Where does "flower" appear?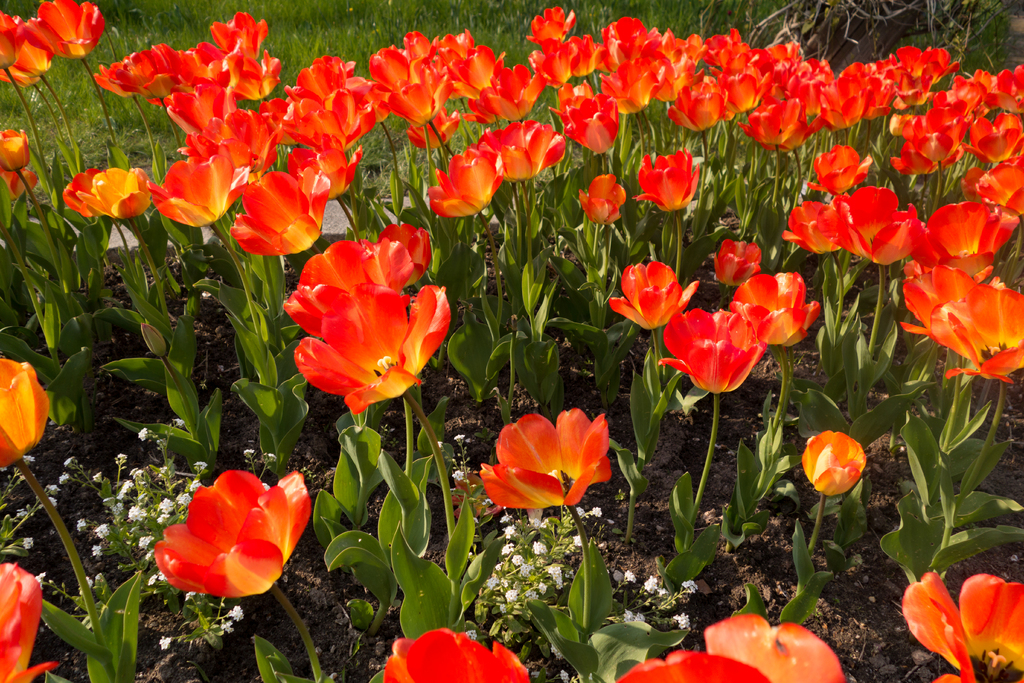
Appears at <box>0,559,58,682</box>.
